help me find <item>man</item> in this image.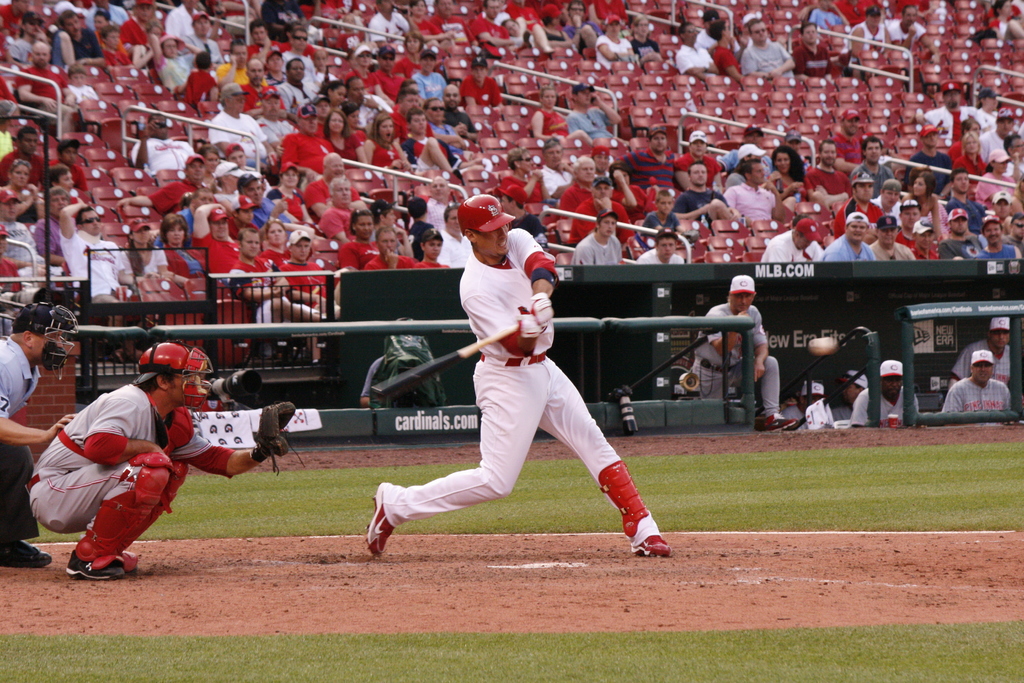
Found it: bbox(13, 12, 53, 65).
